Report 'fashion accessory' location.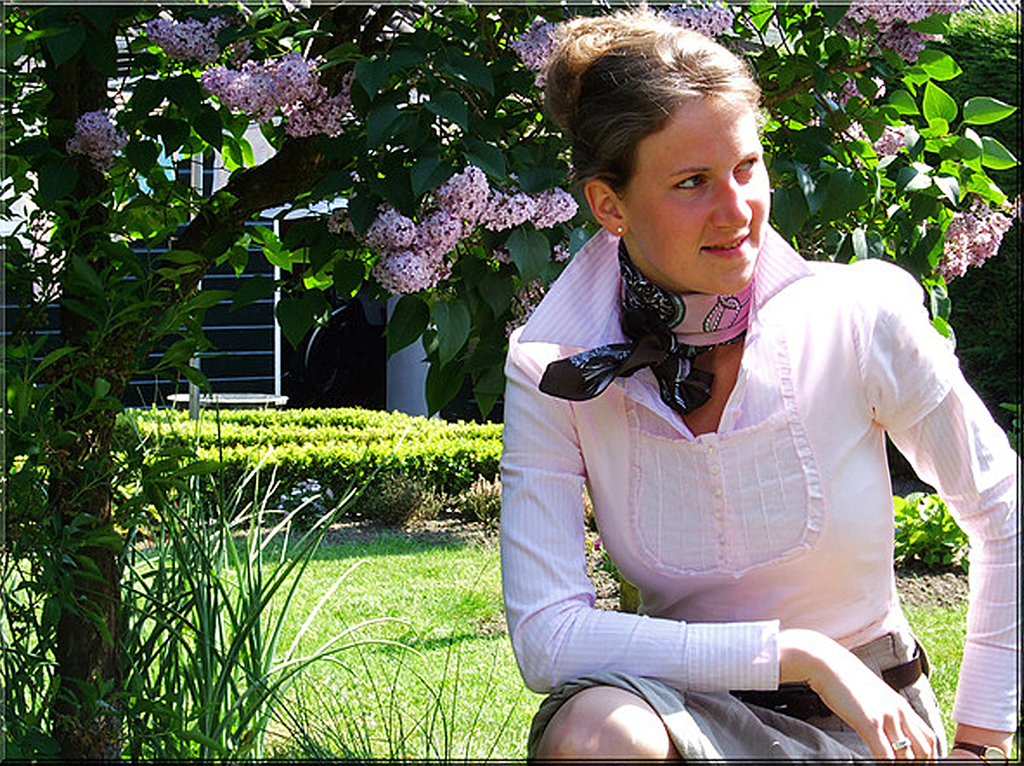
Report: rect(950, 737, 1012, 765).
